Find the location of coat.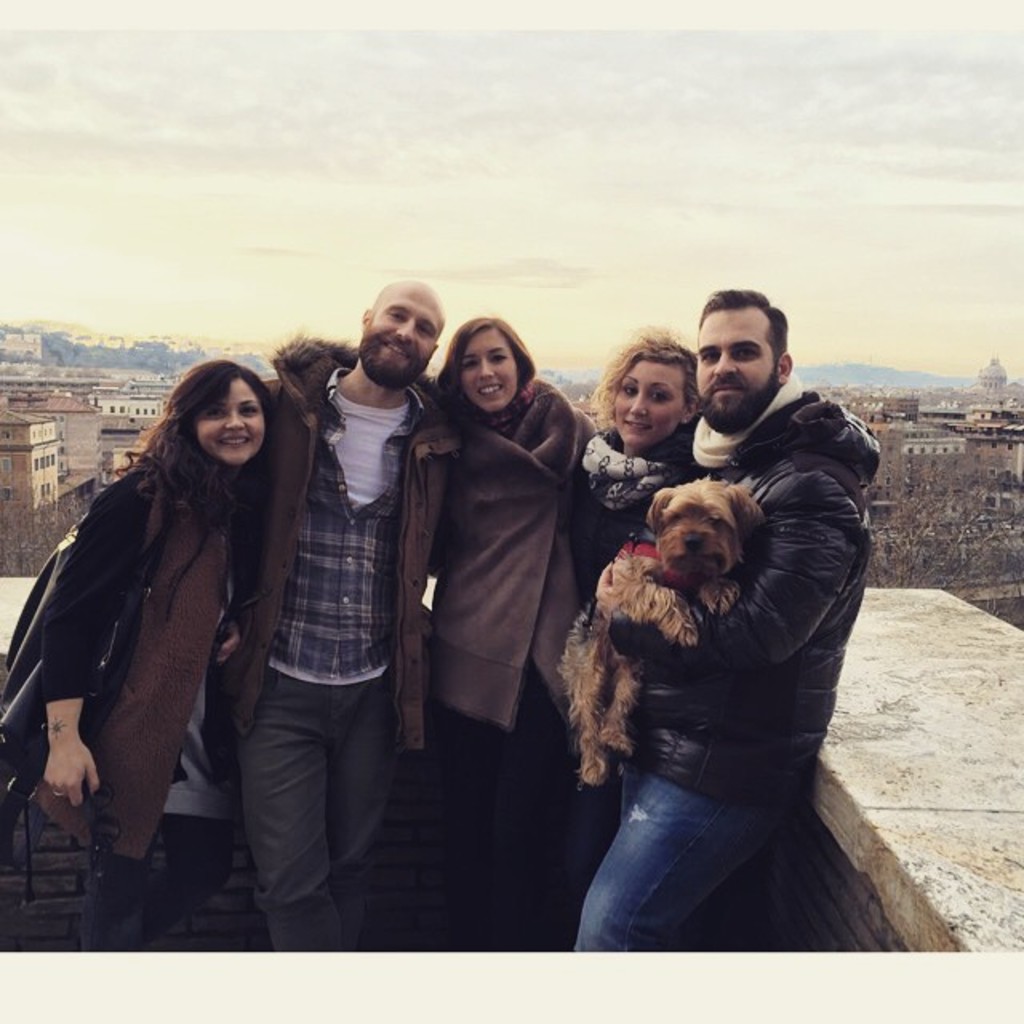
Location: [x1=53, y1=317, x2=342, y2=902].
